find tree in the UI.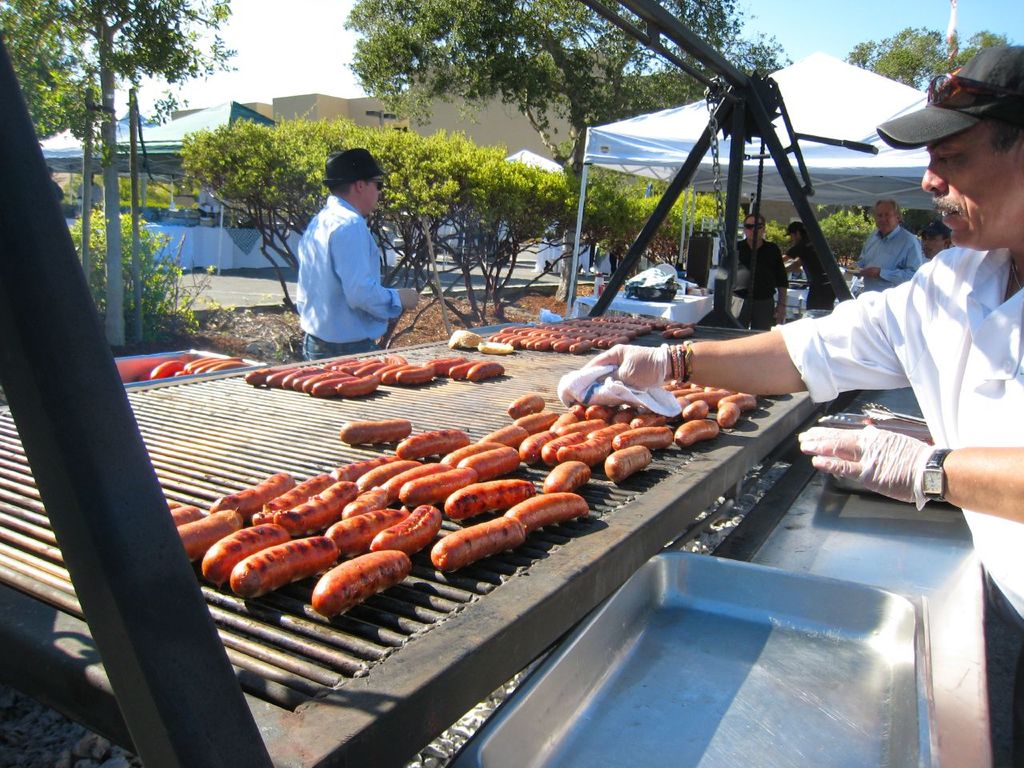
UI element at (410,143,556,304).
